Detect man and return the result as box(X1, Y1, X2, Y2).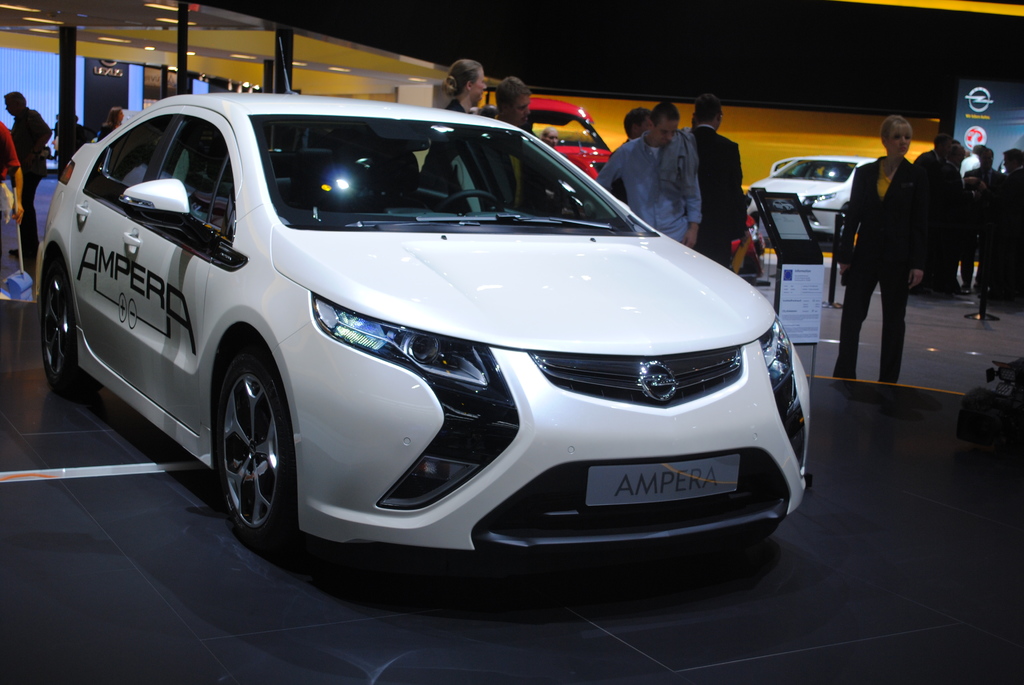
box(605, 106, 657, 212).
